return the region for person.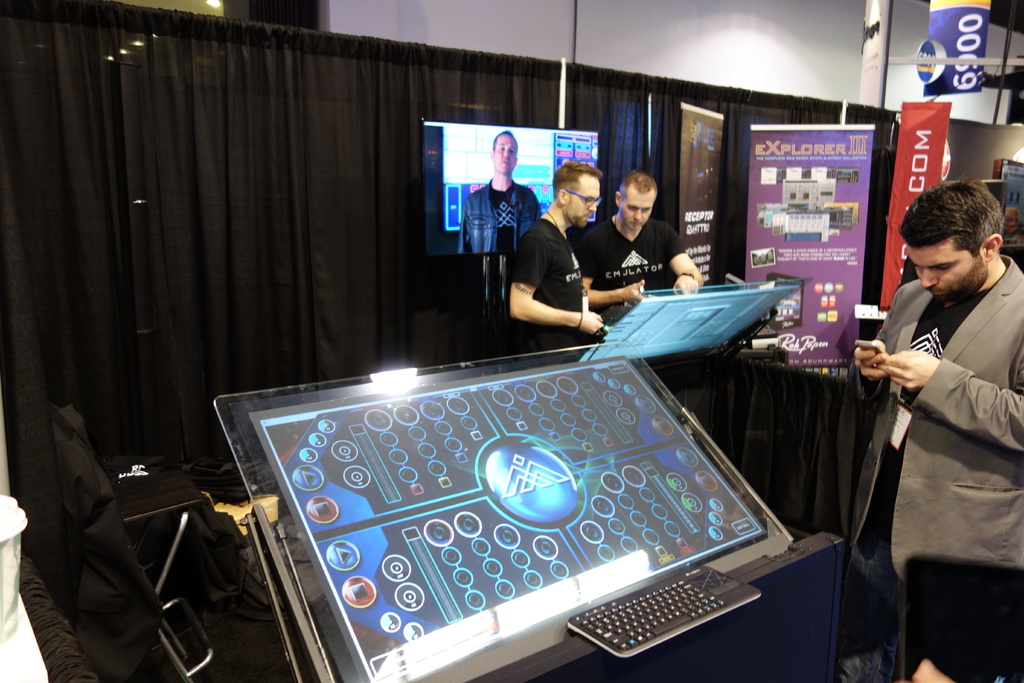
bbox(572, 167, 708, 324).
